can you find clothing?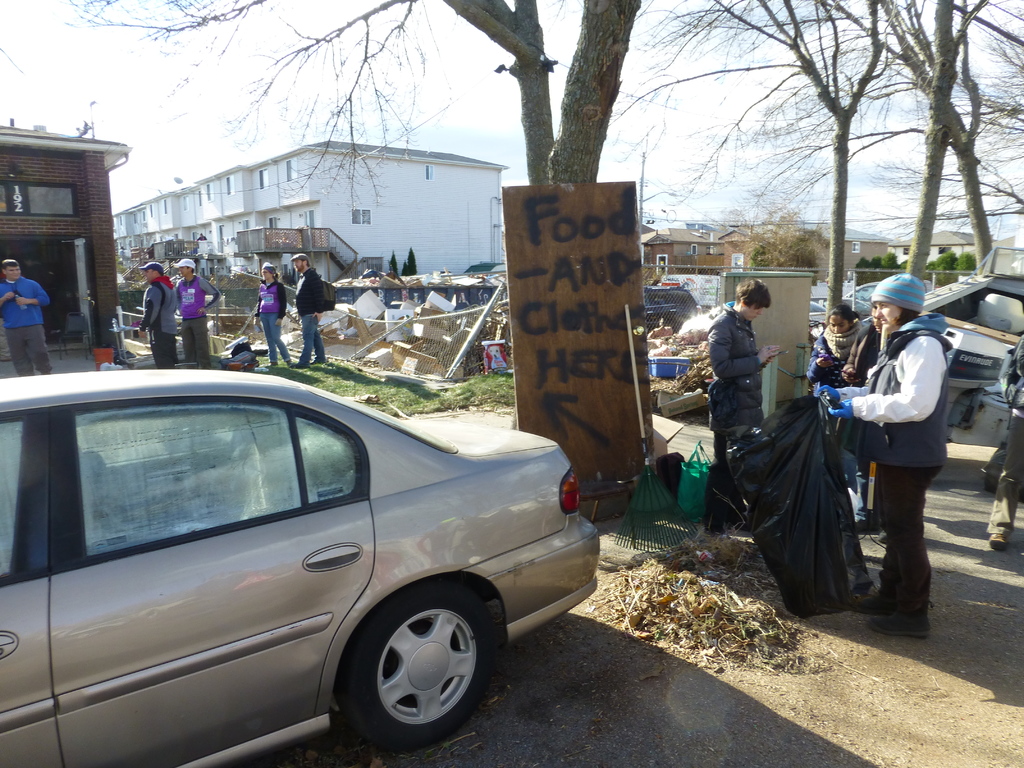
Yes, bounding box: [left=705, top=304, right=758, bottom=463].
